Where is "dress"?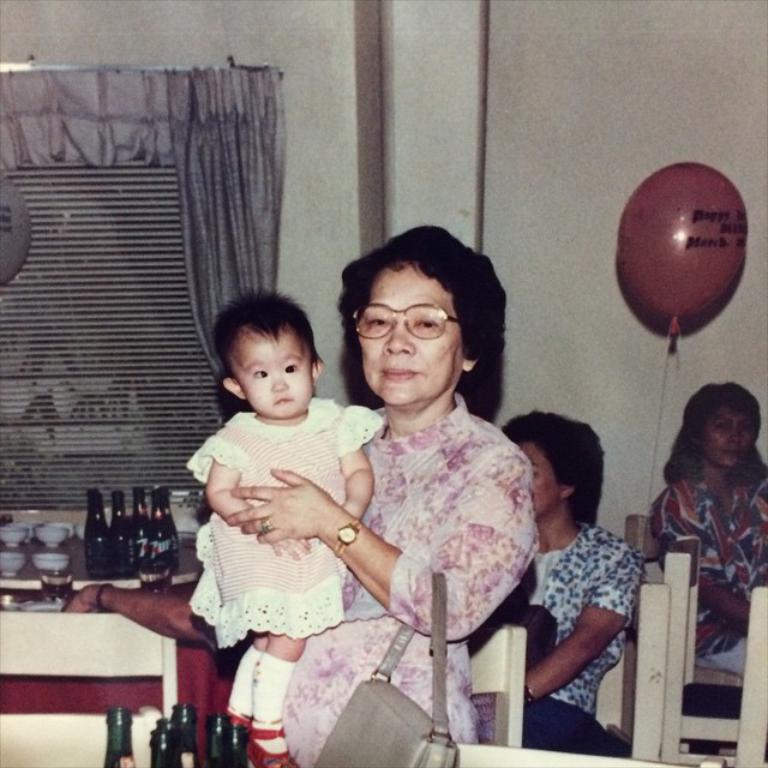
x1=277, y1=392, x2=535, y2=767.
